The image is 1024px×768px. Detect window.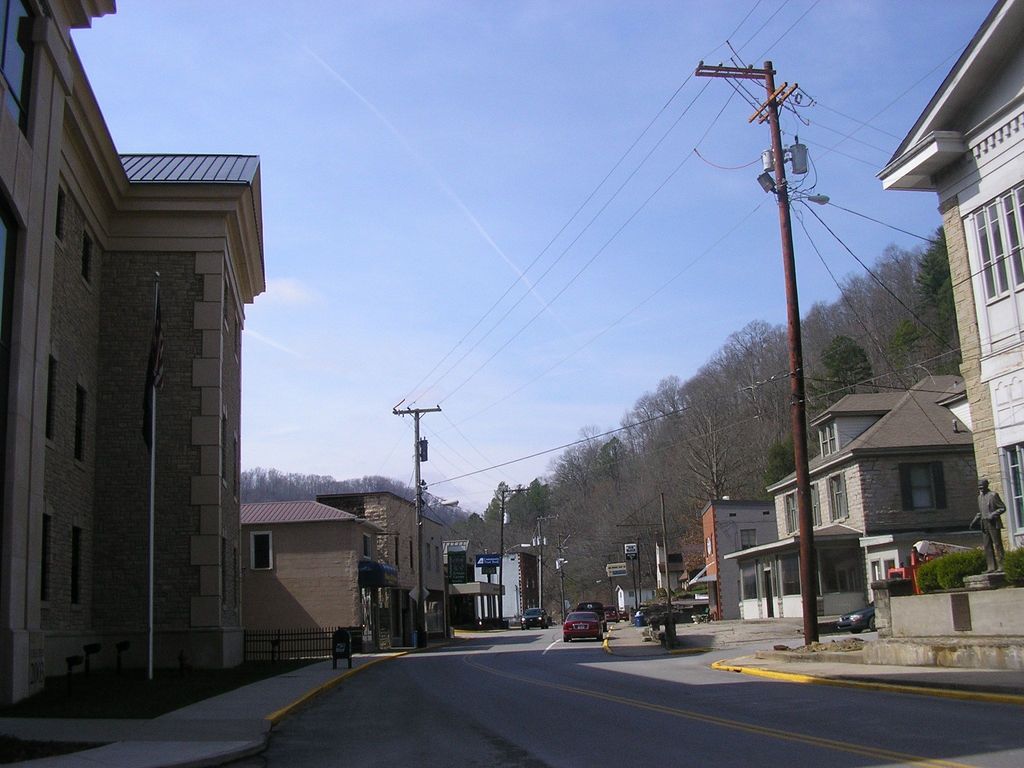
Detection: x1=802 y1=486 x2=819 y2=527.
